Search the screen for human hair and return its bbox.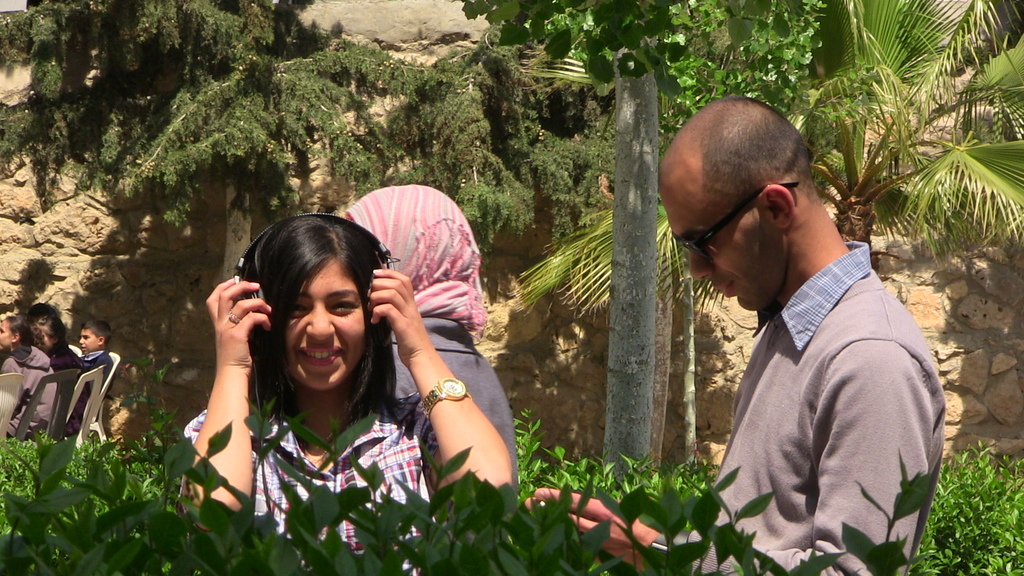
Found: bbox=[228, 218, 385, 426].
